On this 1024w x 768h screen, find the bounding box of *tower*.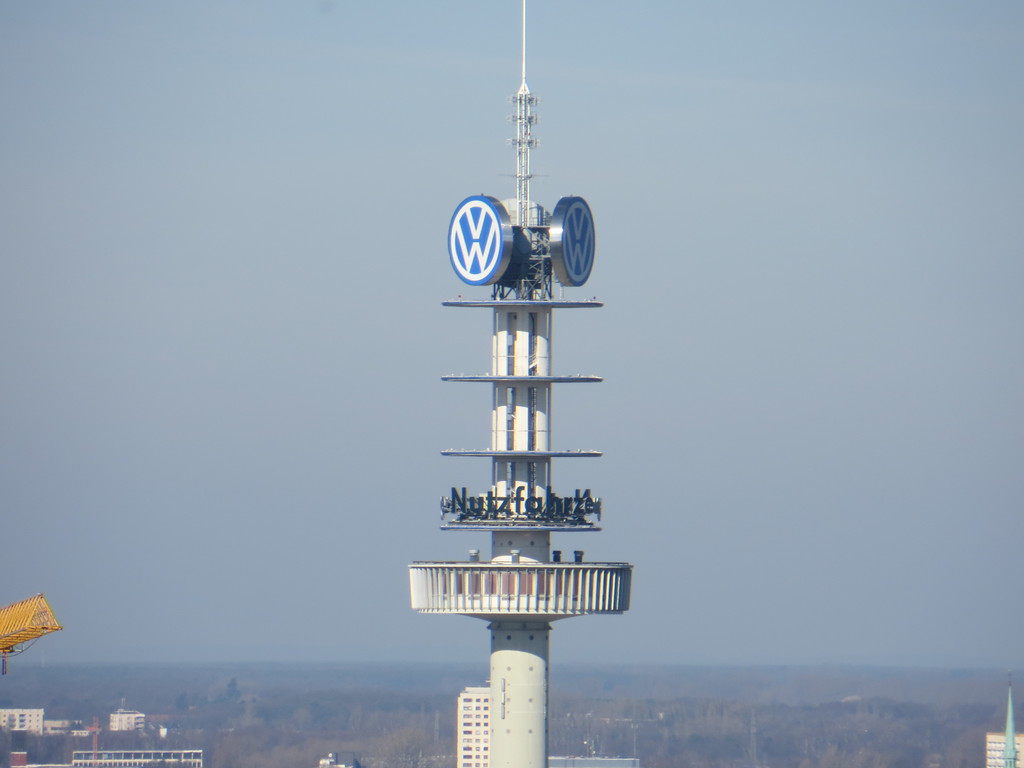
Bounding box: Rect(0, 709, 44, 755).
